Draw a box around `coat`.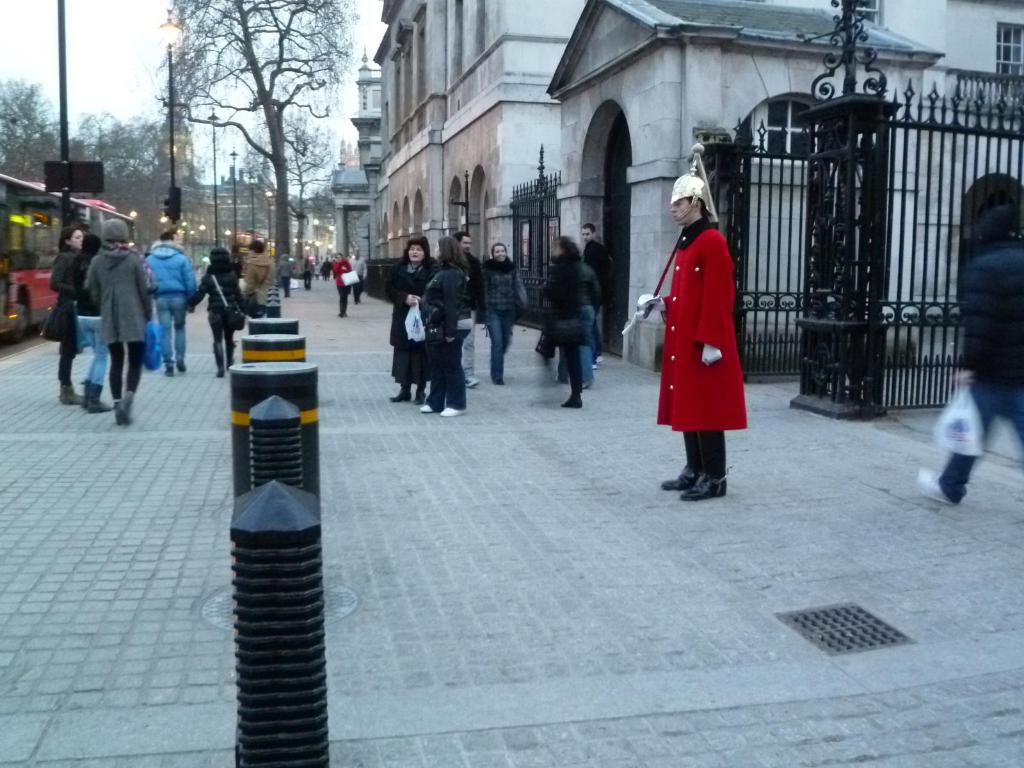
select_region(381, 259, 445, 349).
